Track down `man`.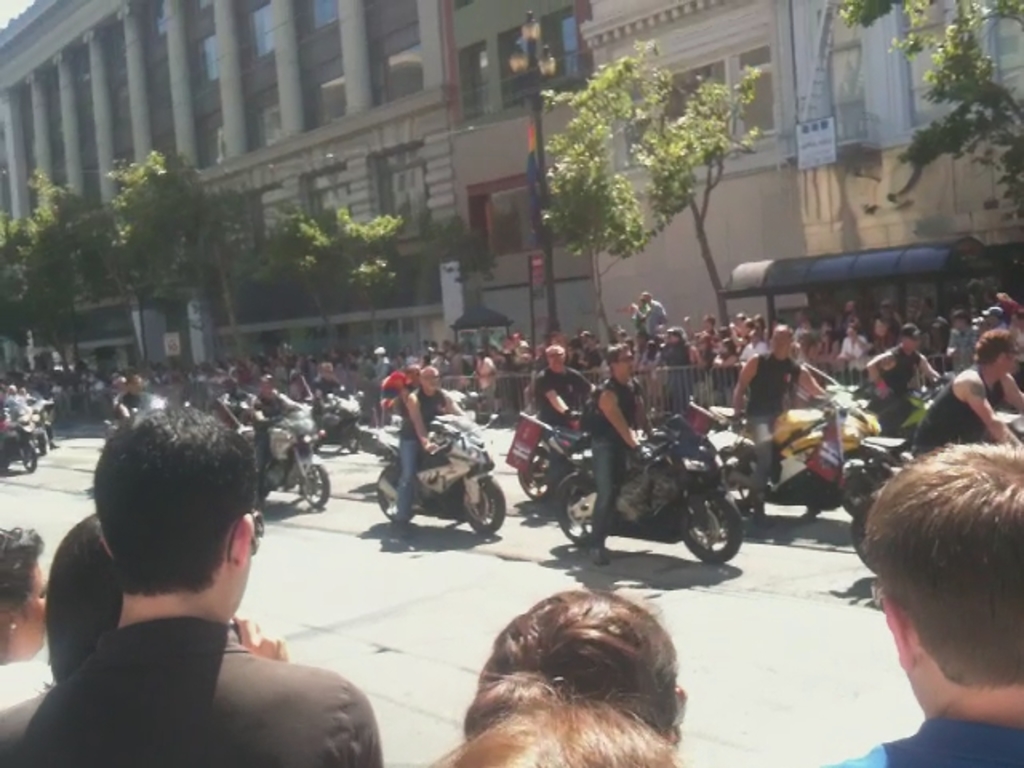
Tracked to l=29, t=416, r=373, b=767.
